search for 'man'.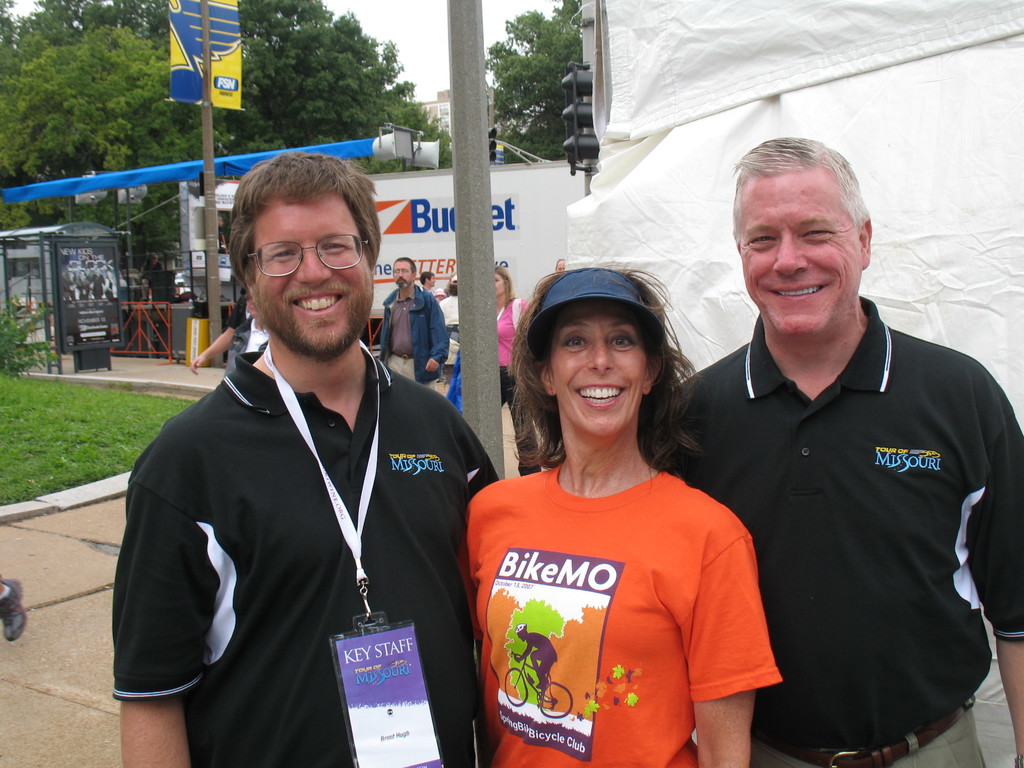
Found at {"left": 114, "top": 150, "right": 495, "bottom": 748}.
